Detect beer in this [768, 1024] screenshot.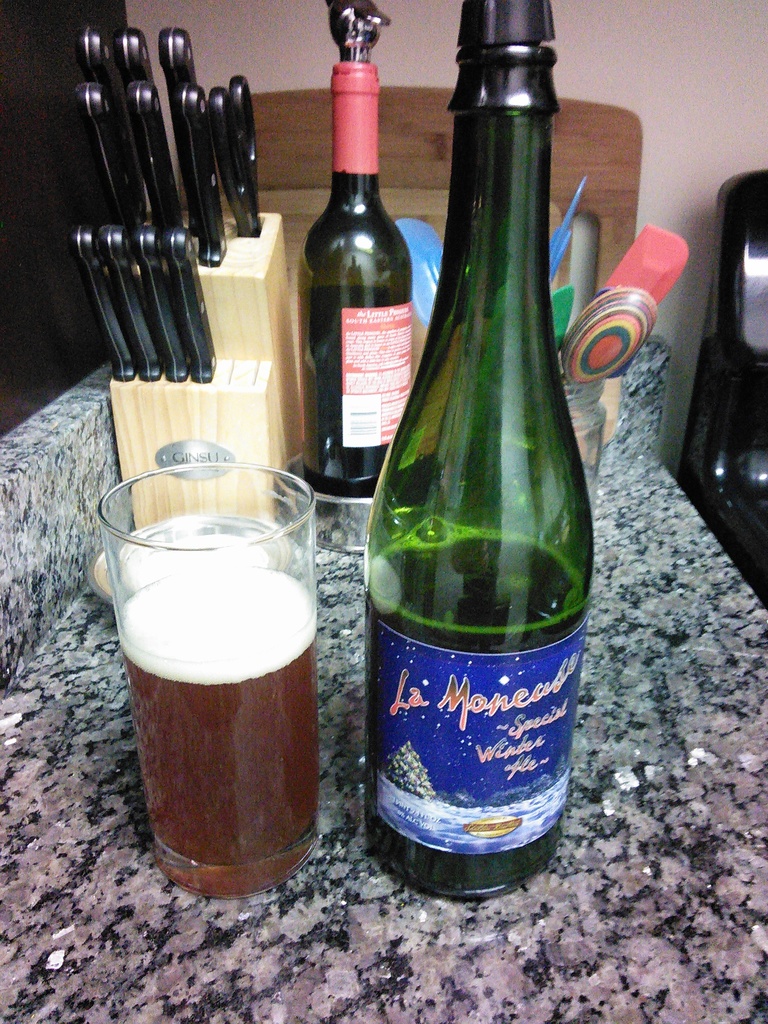
Detection: (82, 456, 325, 899).
